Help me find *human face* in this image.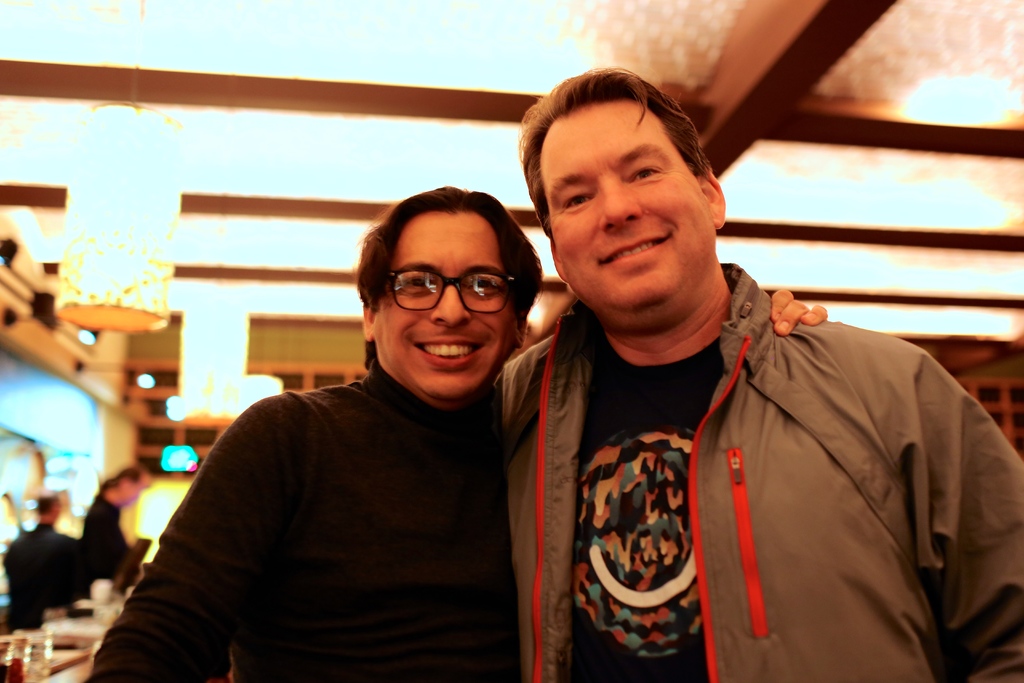
Found it: left=541, top=102, right=716, bottom=321.
